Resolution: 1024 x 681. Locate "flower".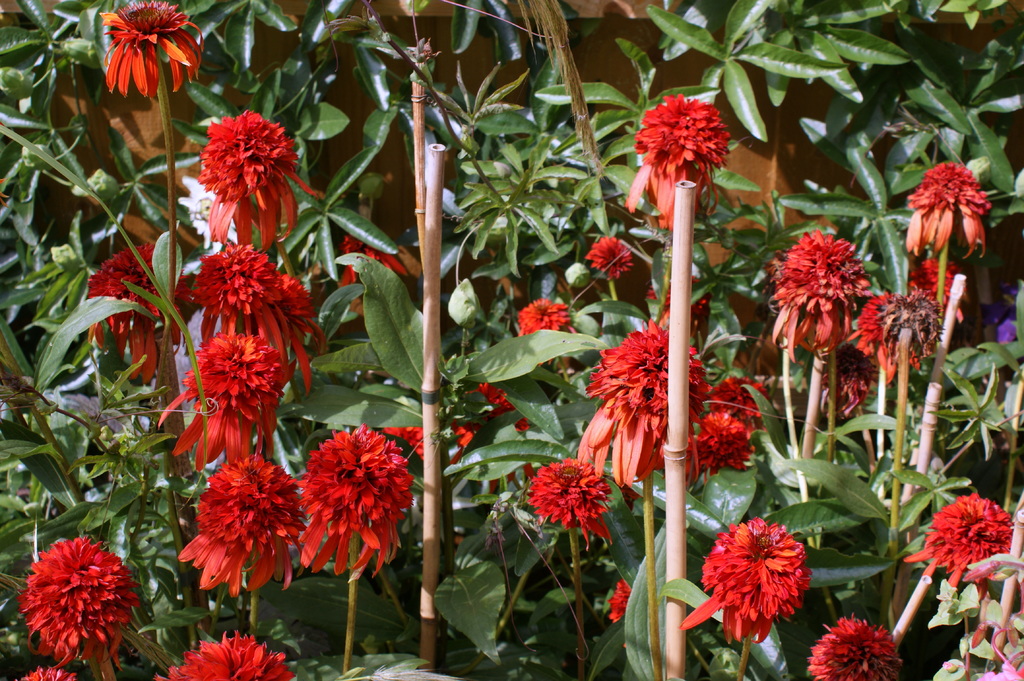
pyautogui.locateOnScreen(12, 664, 81, 680).
